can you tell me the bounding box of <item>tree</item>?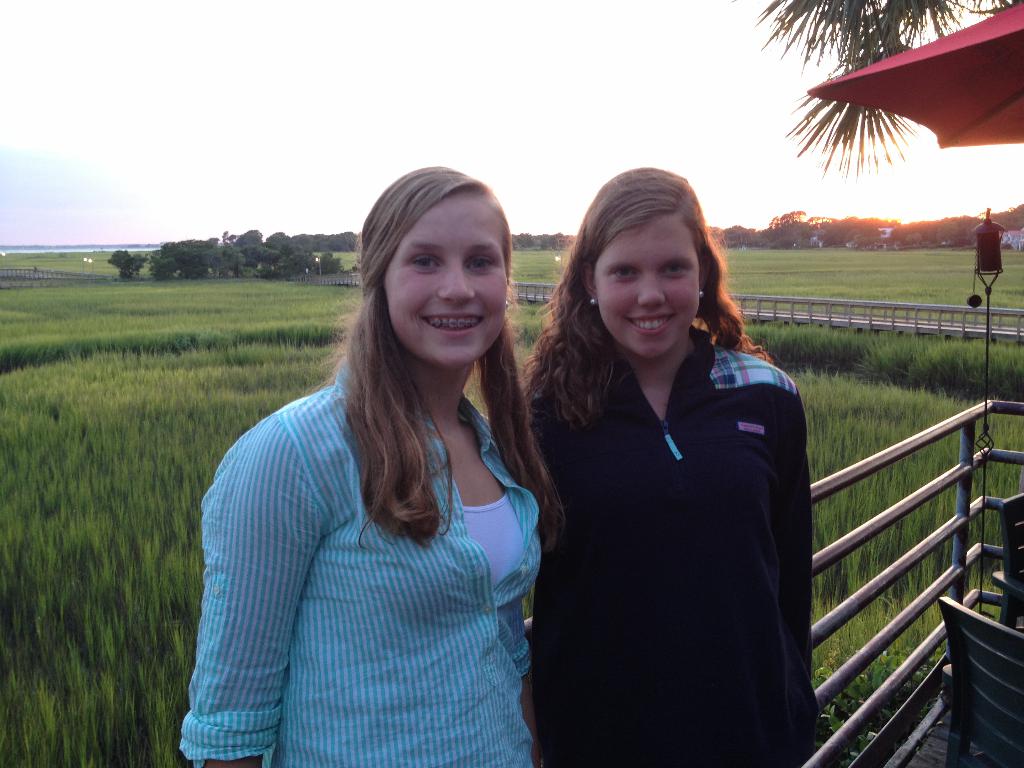
{"x1": 734, "y1": 0, "x2": 1023, "y2": 174}.
